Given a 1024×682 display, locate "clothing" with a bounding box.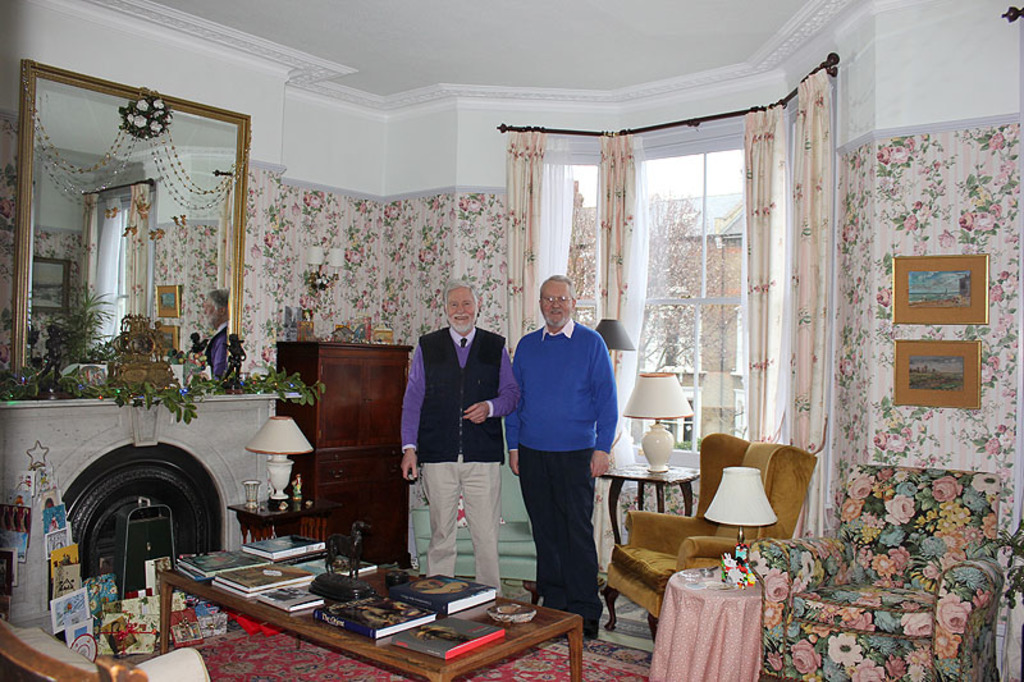
Located: (left=507, top=316, right=623, bottom=638).
